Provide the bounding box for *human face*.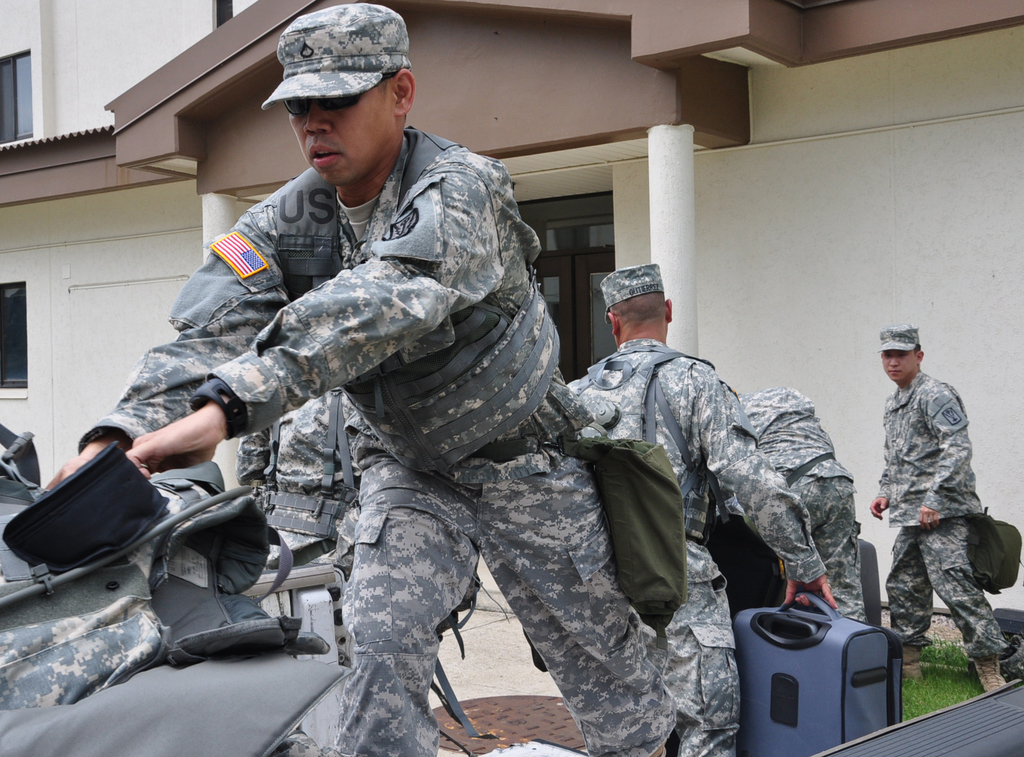
x1=888, y1=349, x2=914, y2=379.
